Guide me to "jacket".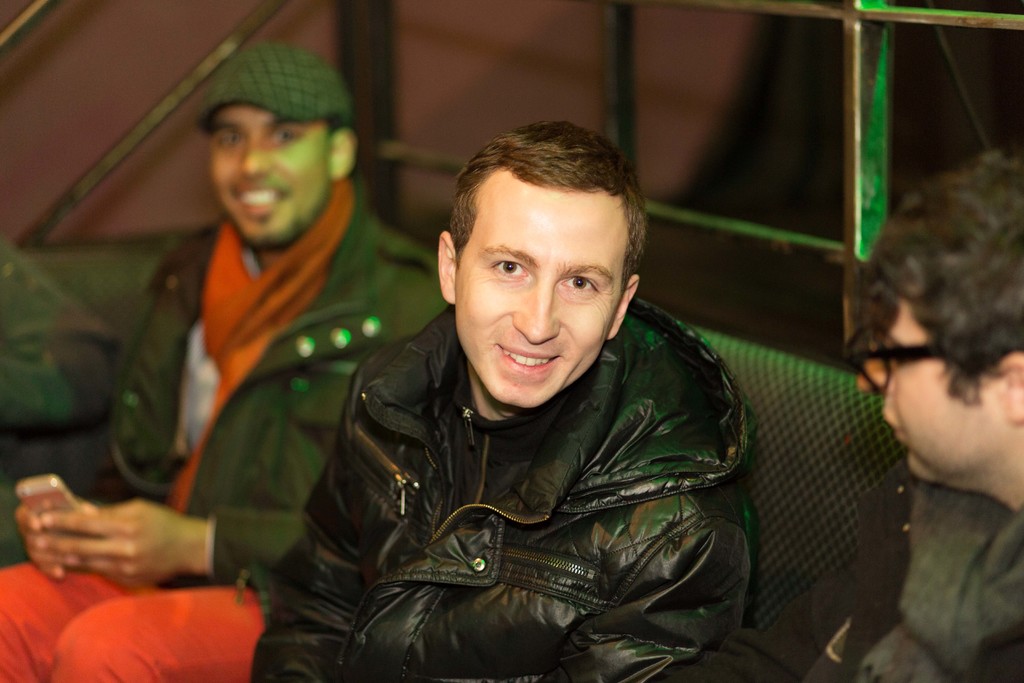
Guidance: [x1=83, y1=176, x2=359, y2=616].
